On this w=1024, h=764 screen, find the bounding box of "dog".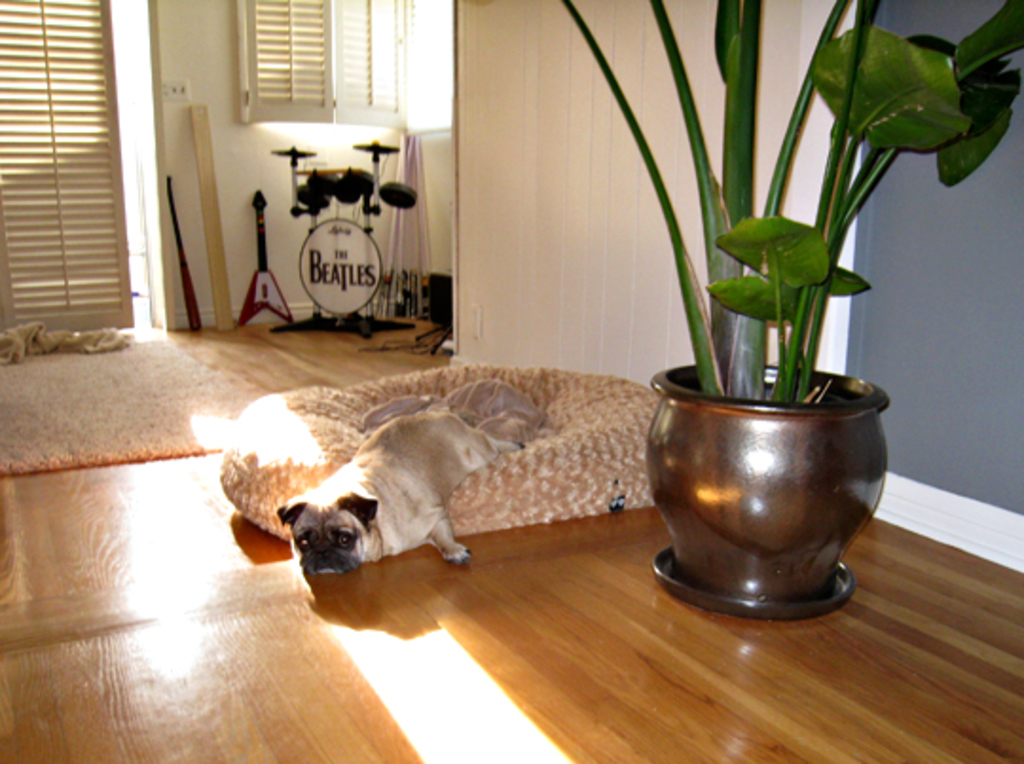
Bounding box: (277, 406, 525, 580).
